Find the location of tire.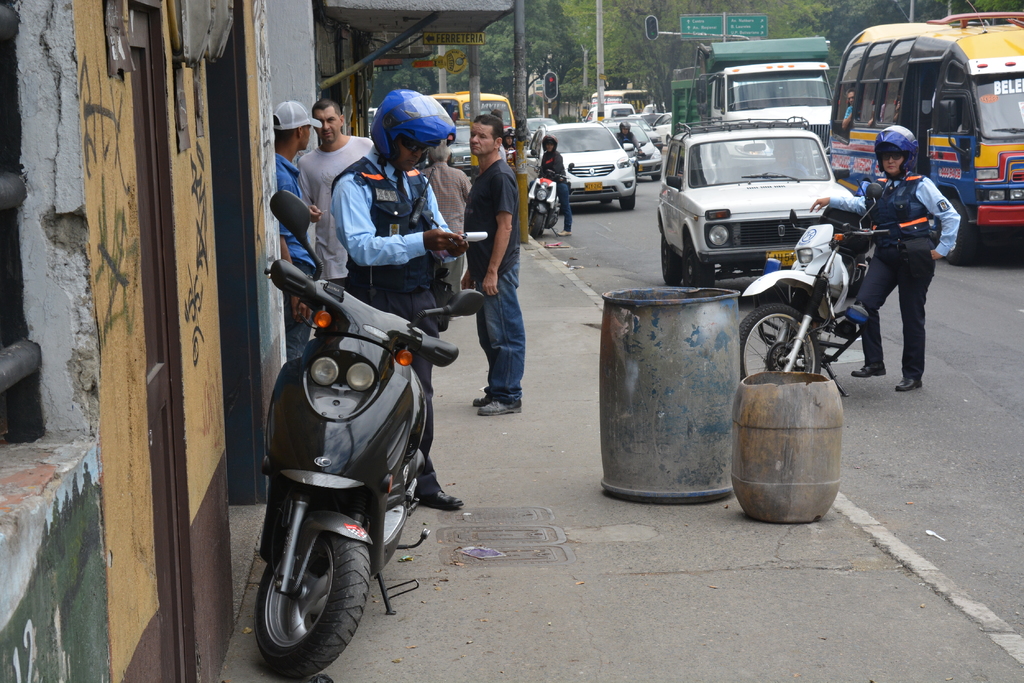
Location: 742:301:829:390.
